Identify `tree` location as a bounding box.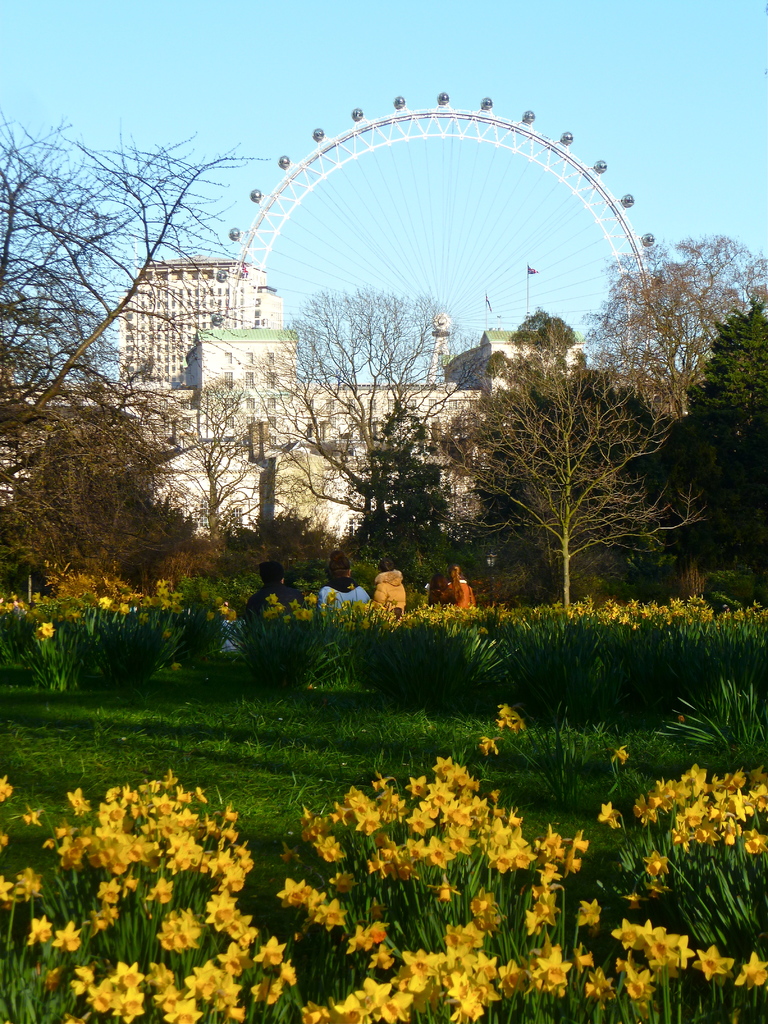
[478, 364, 681, 644].
